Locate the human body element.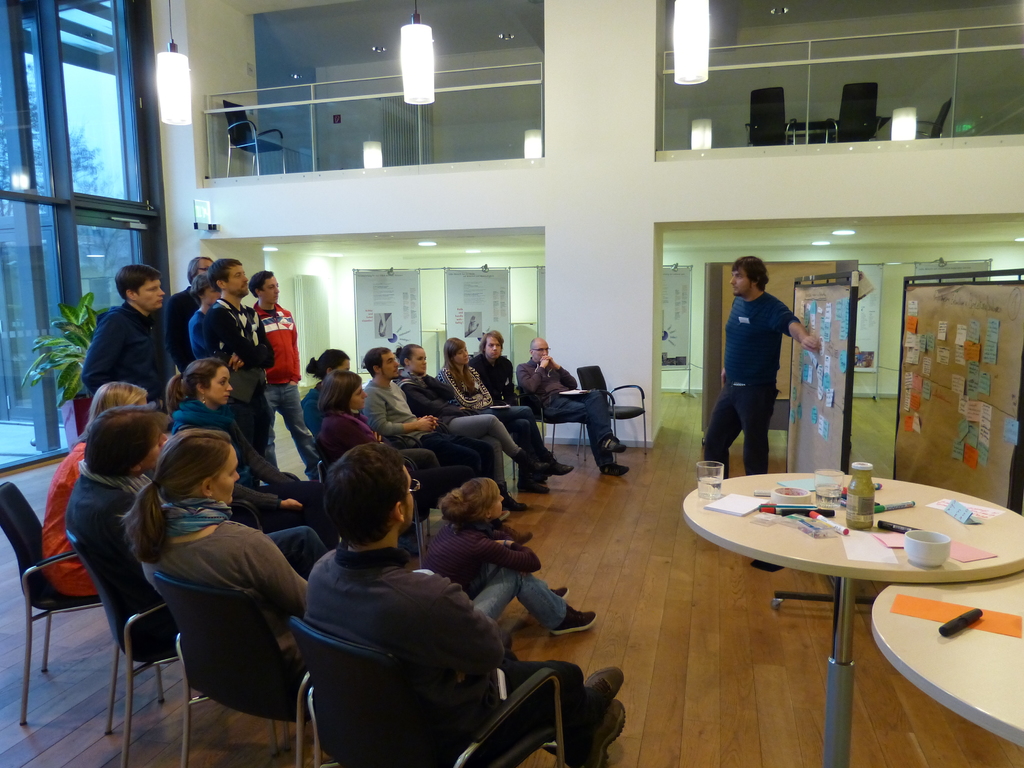
Element bbox: [x1=405, y1=335, x2=531, y2=500].
